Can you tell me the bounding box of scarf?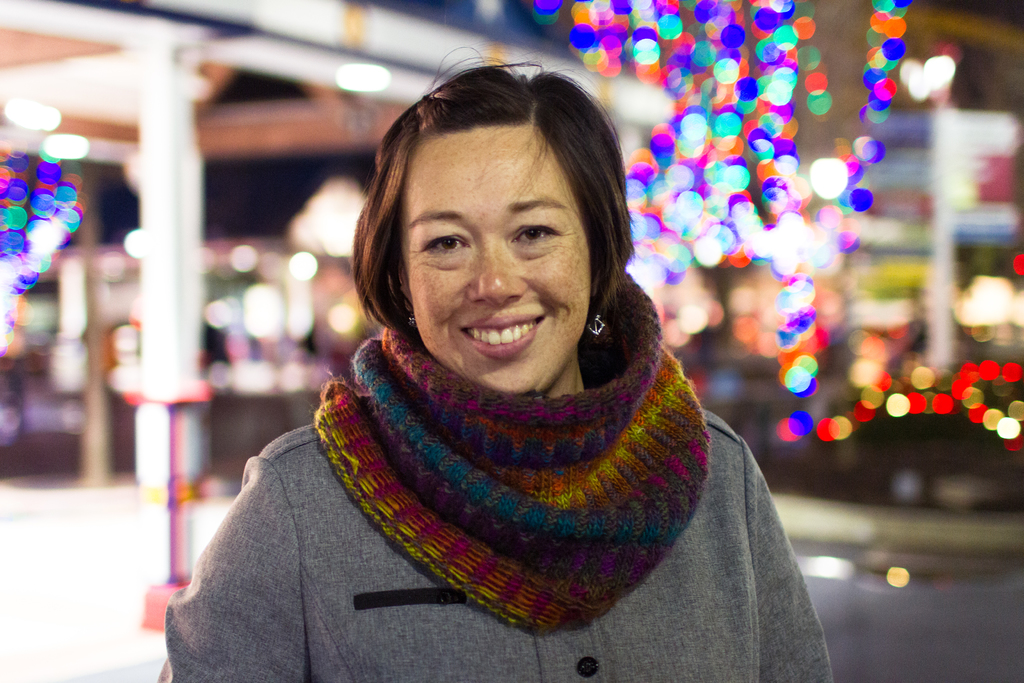
(x1=319, y1=264, x2=705, y2=643).
